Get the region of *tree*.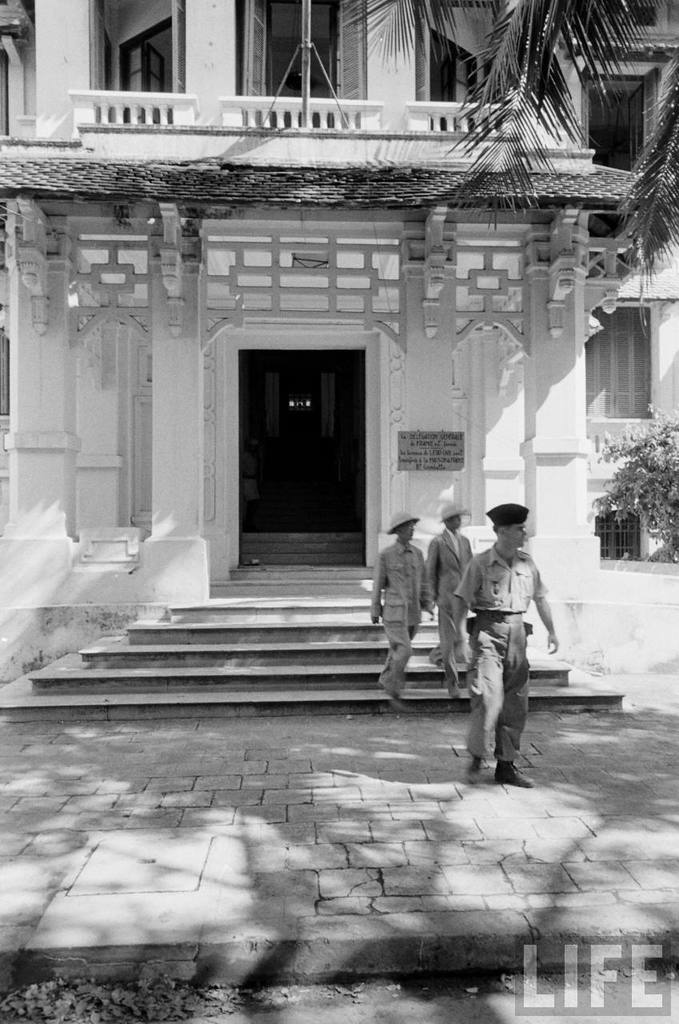
bbox=[338, 0, 678, 312].
